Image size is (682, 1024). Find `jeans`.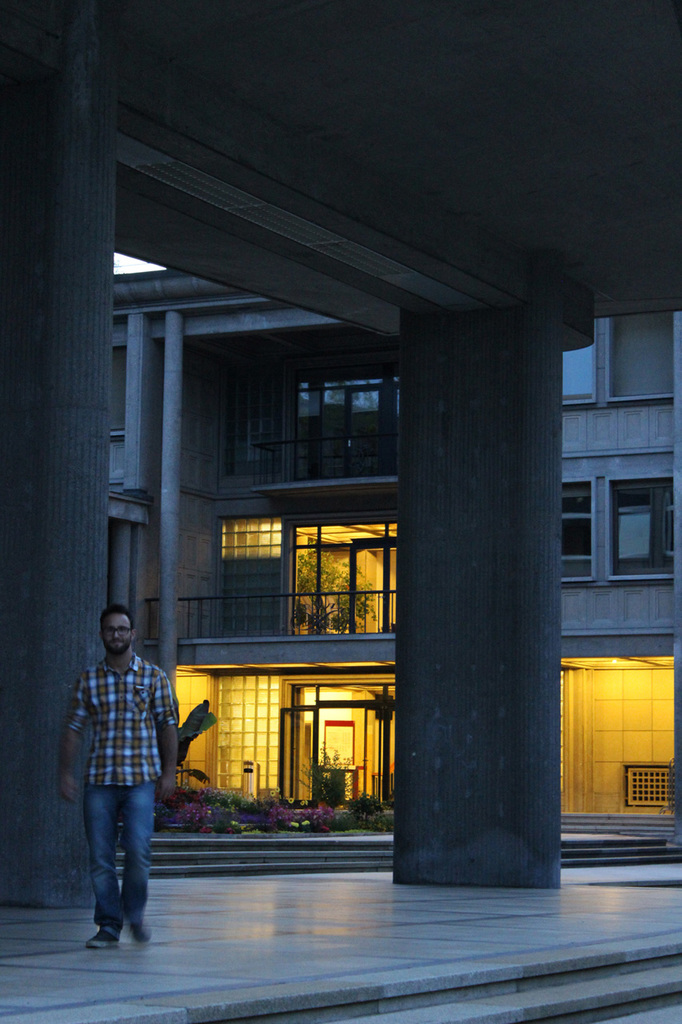
{"x1": 79, "y1": 784, "x2": 152, "y2": 934}.
